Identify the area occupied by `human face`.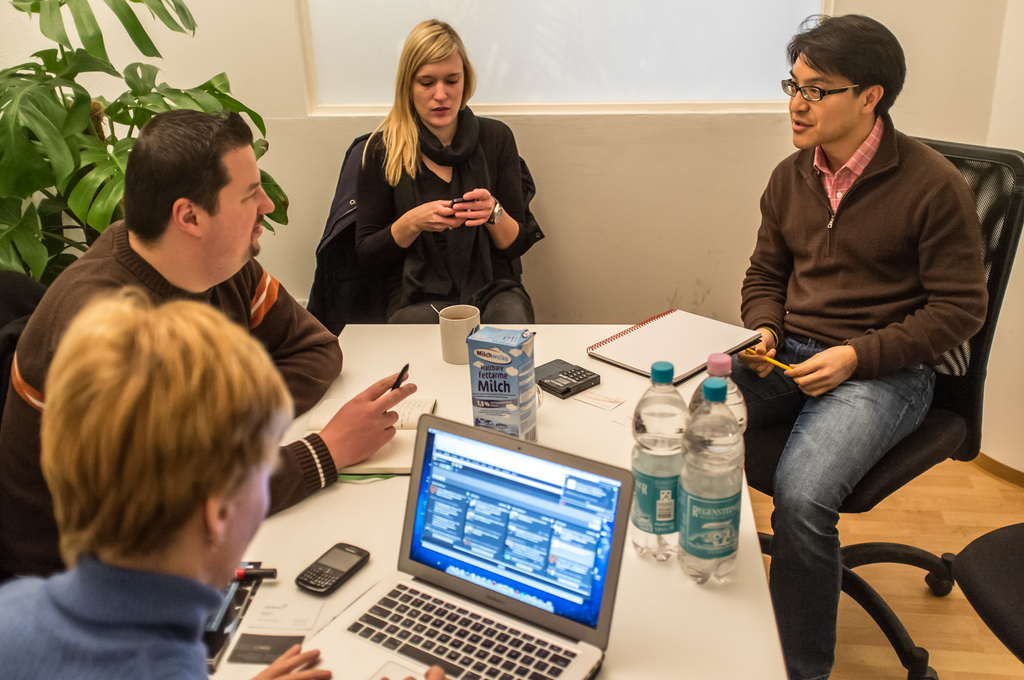
Area: l=409, t=49, r=461, b=135.
